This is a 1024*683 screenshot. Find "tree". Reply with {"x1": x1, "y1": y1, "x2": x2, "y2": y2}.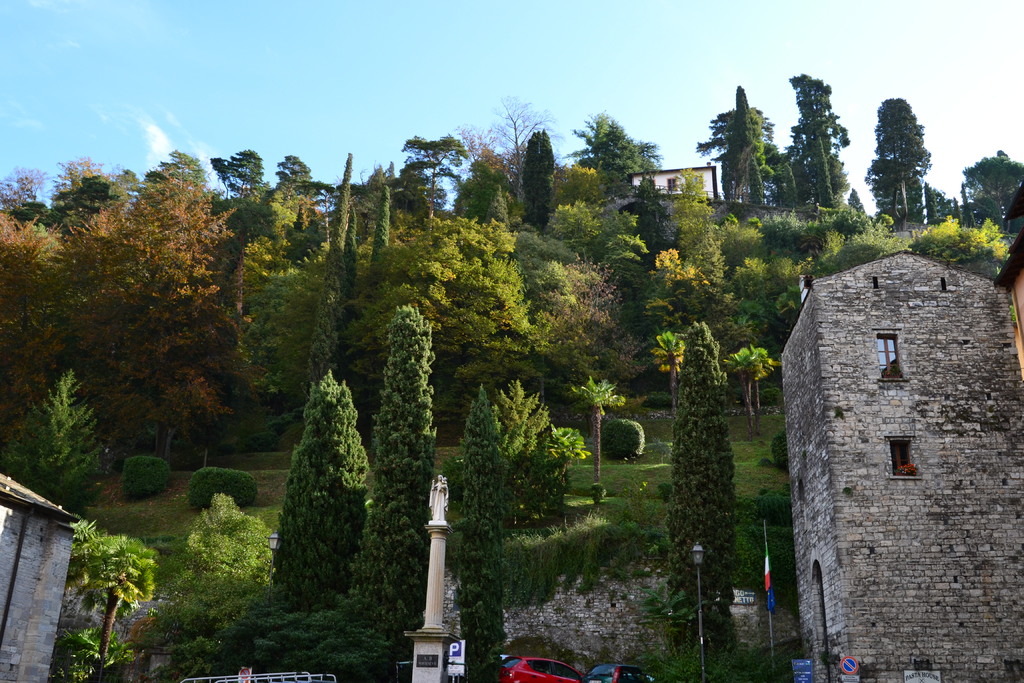
{"x1": 0, "y1": 137, "x2": 276, "y2": 541}.
